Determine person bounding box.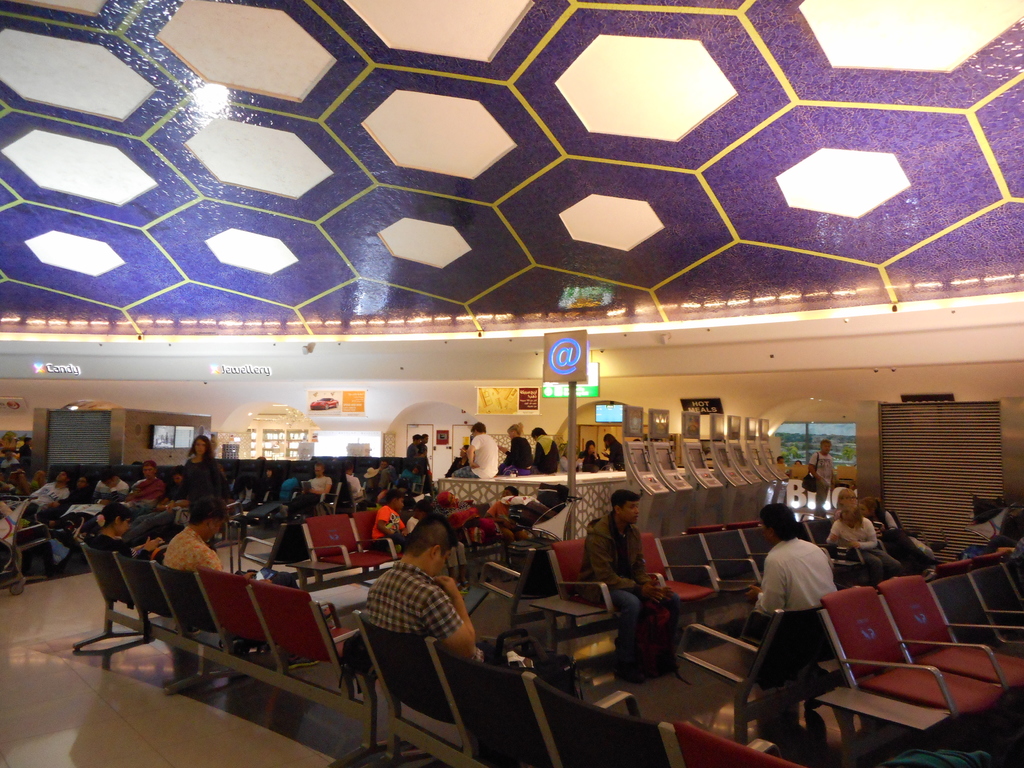
Determined: 403,500,471,591.
